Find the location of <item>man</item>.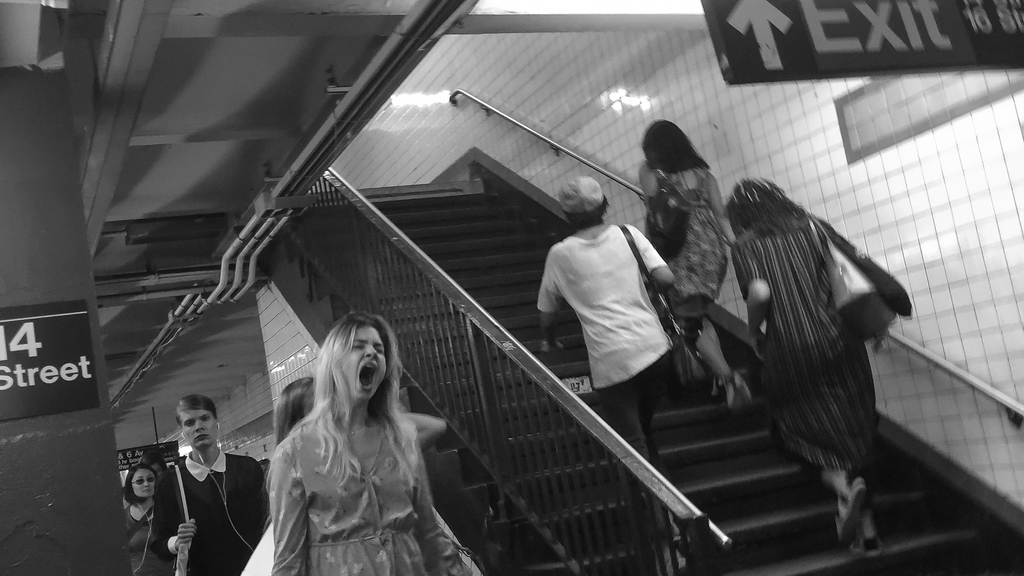
Location: bbox=(137, 360, 289, 564).
